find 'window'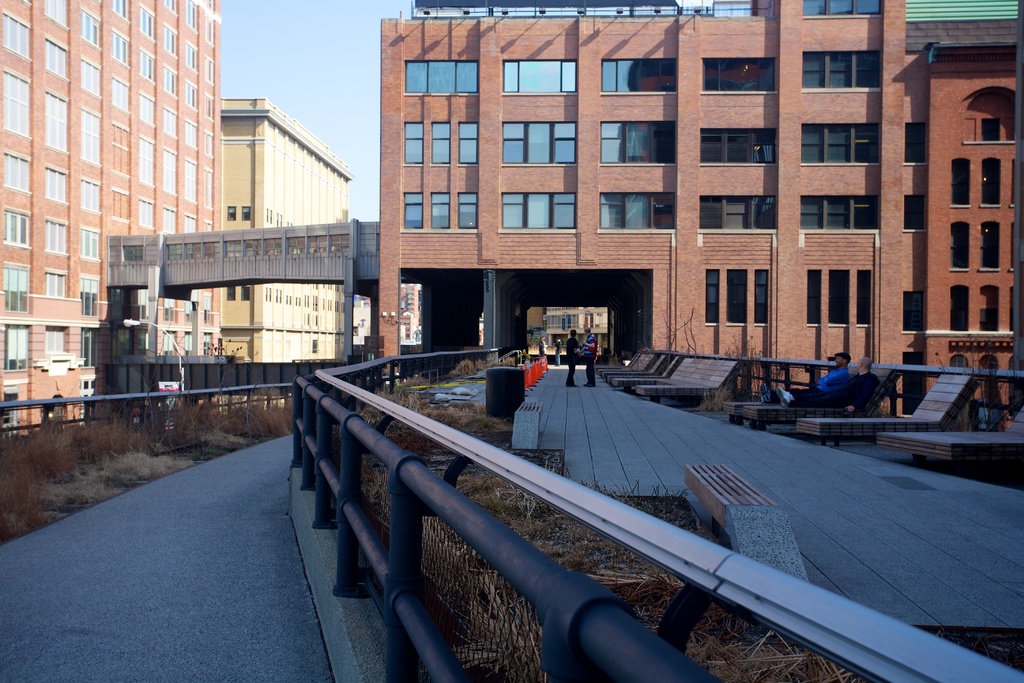
(left=404, top=59, right=481, bottom=97)
